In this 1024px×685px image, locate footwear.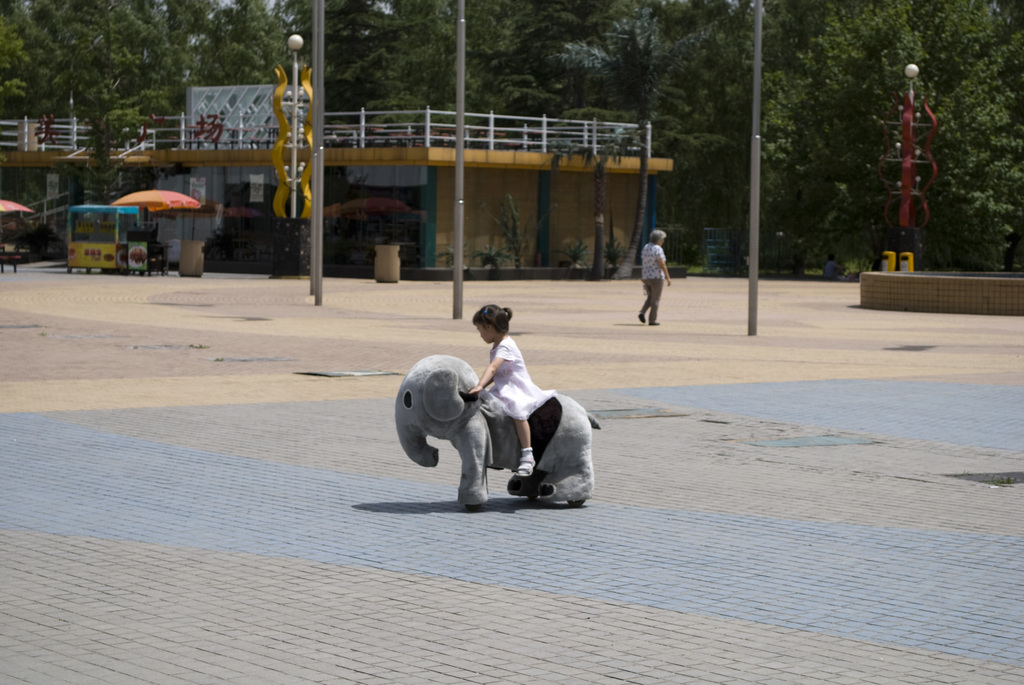
Bounding box: x1=516, y1=455, x2=539, y2=480.
